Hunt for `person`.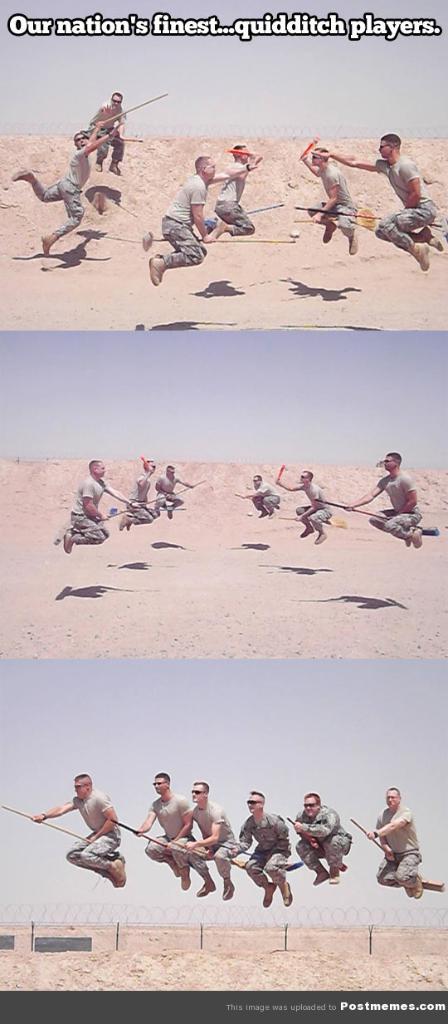
Hunted down at (x1=158, y1=470, x2=179, y2=514).
